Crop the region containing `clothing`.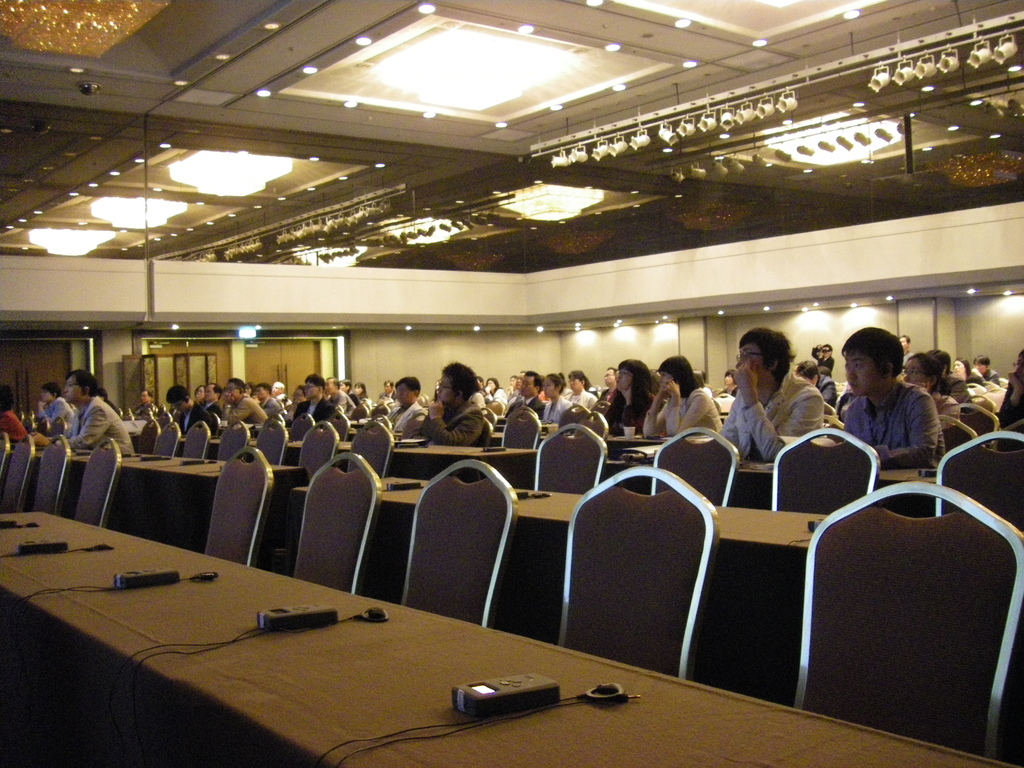
Crop region: select_region(271, 394, 294, 428).
